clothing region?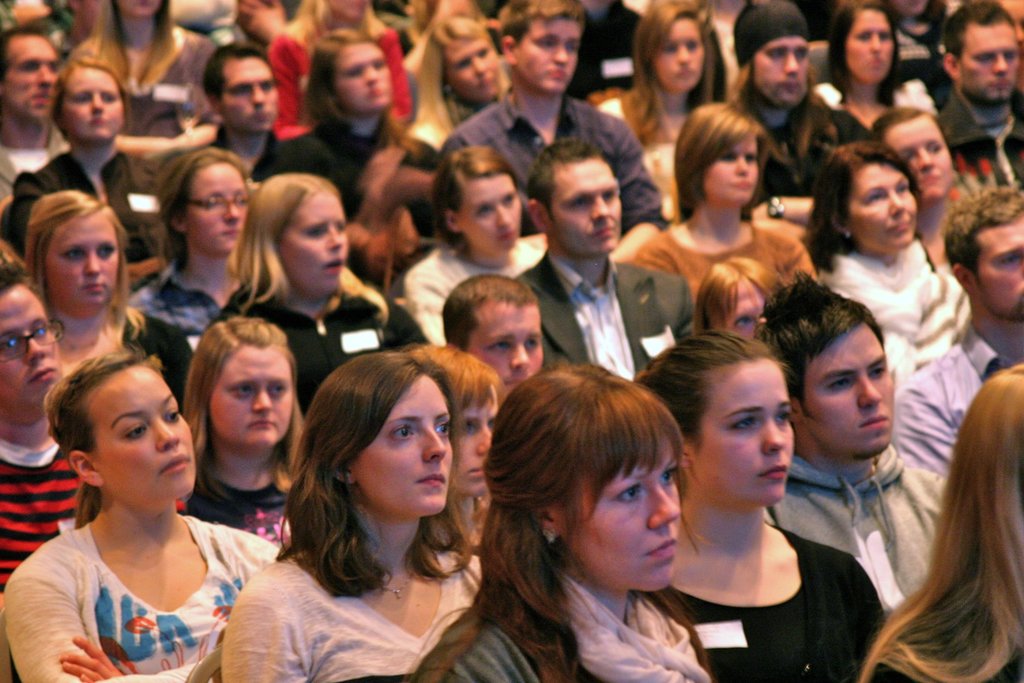
{"left": 191, "top": 125, "right": 345, "bottom": 184}
